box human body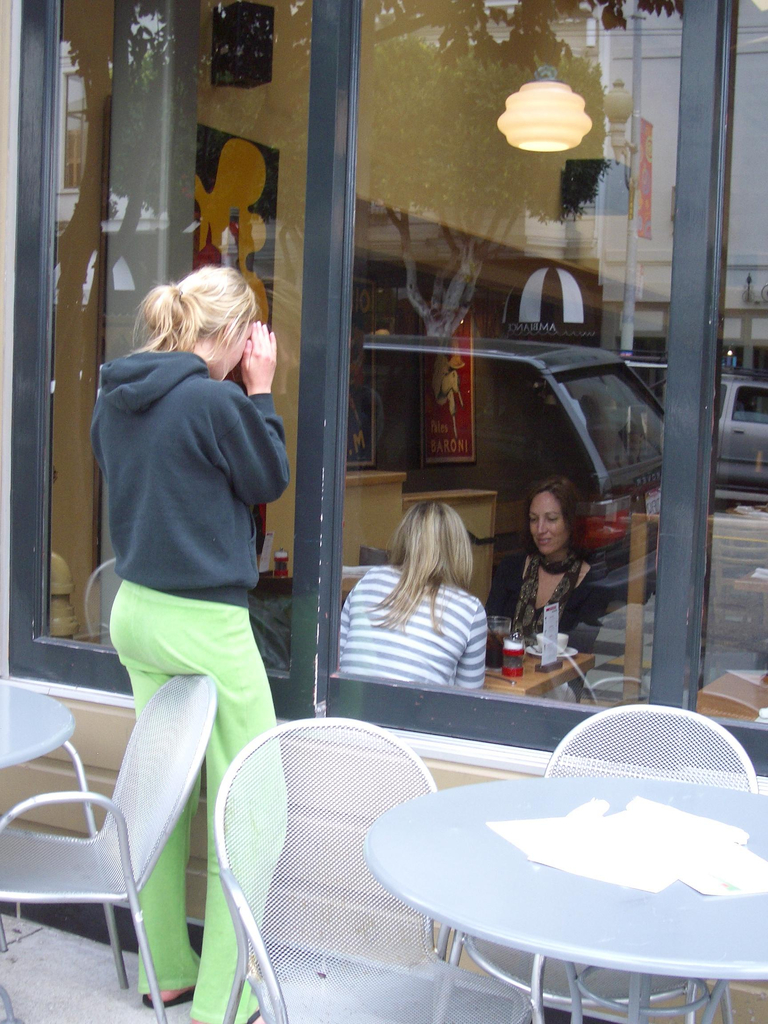
box=[476, 567, 611, 650]
